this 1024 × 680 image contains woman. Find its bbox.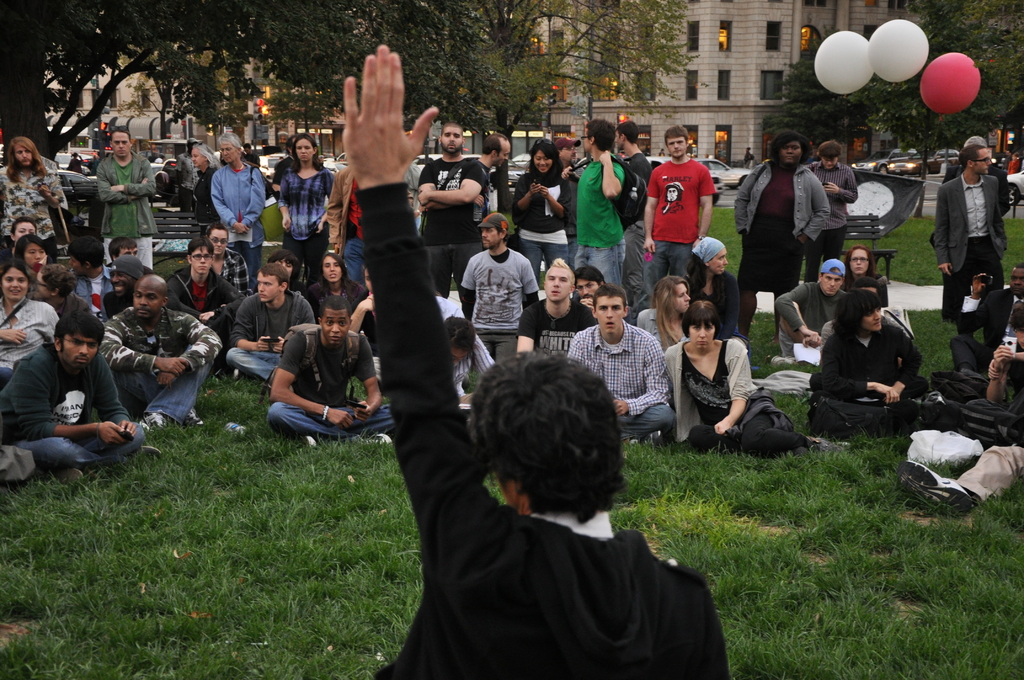
x1=662 y1=299 x2=826 y2=450.
